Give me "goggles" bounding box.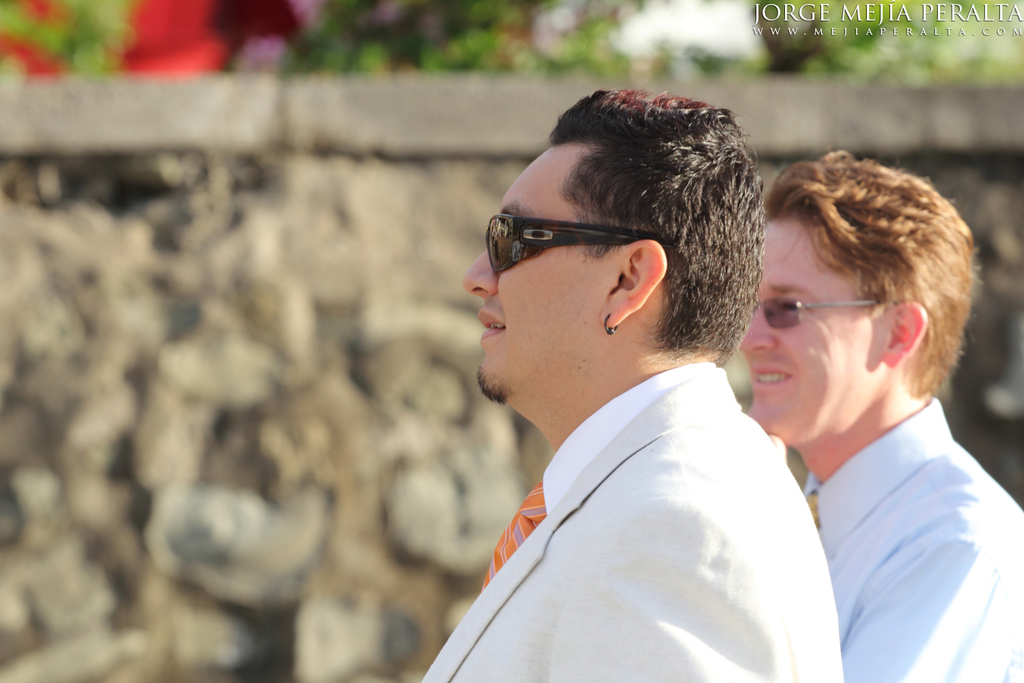
BBox(496, 205, 634, 273).
